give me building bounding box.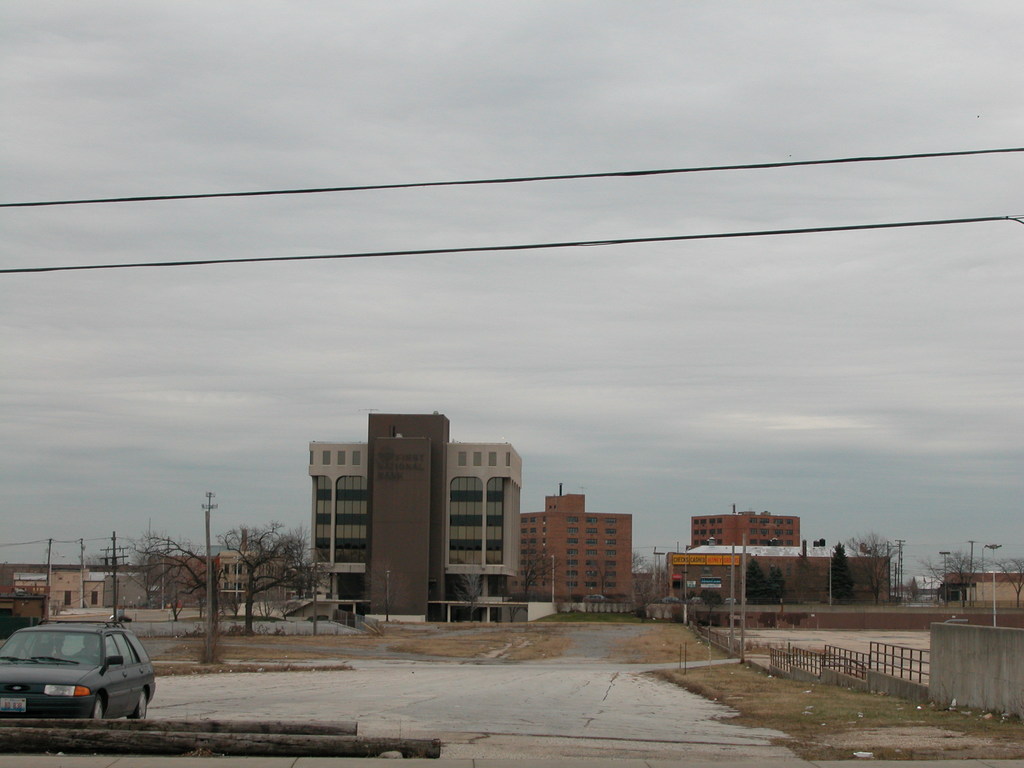
<region>527, 488, 632, 600</region>.
